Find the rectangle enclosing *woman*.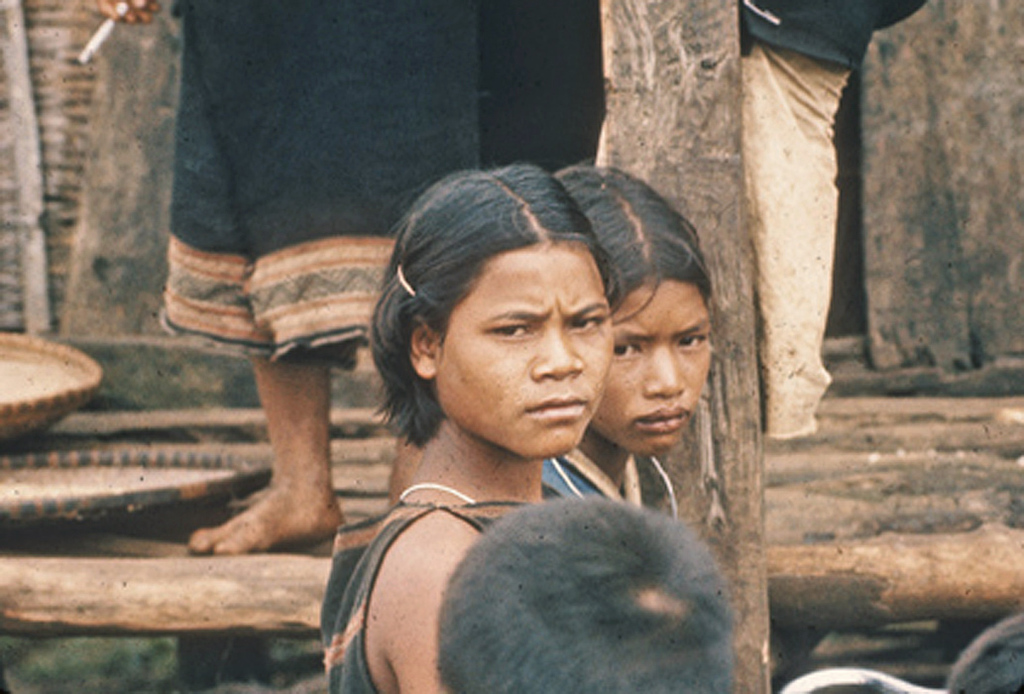
box=[310, 305, 771, 684].
